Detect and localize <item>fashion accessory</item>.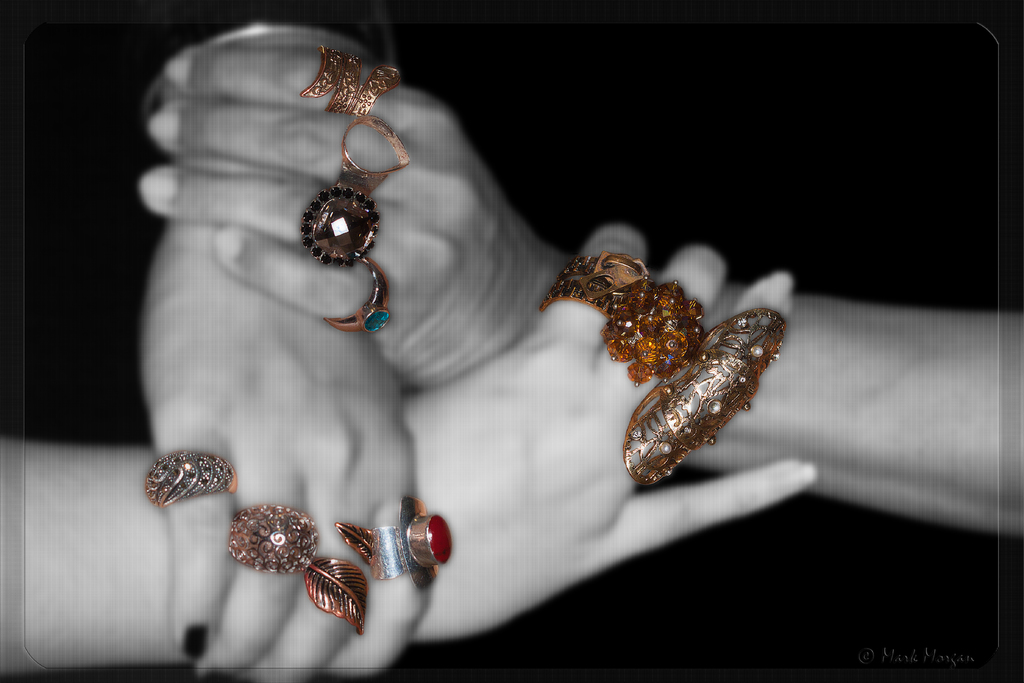
Localized at (538,248,657,315).
